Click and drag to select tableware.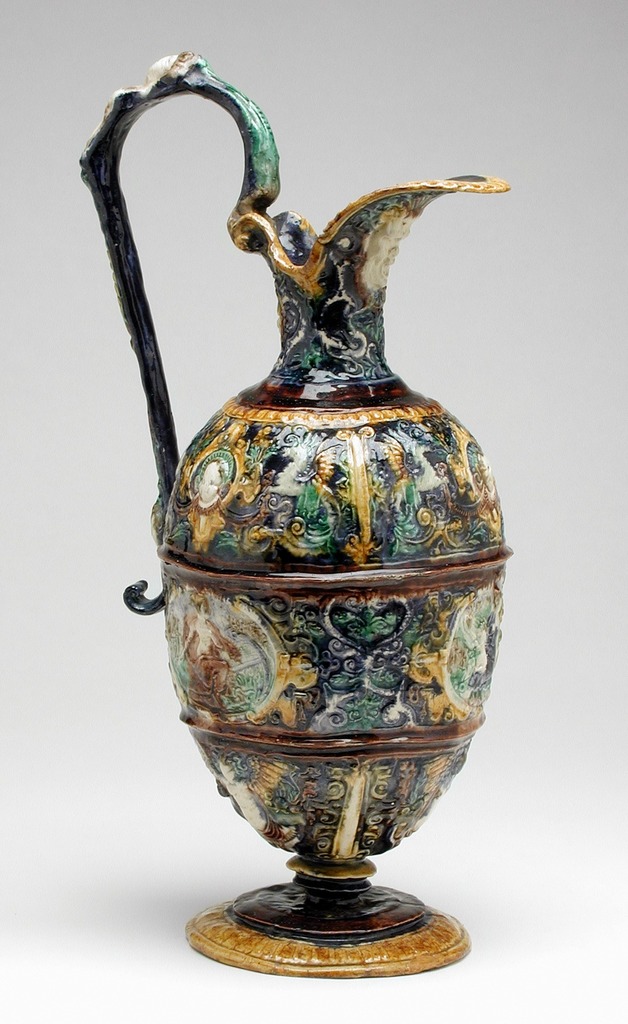
Selection: 90 44 534 915.
